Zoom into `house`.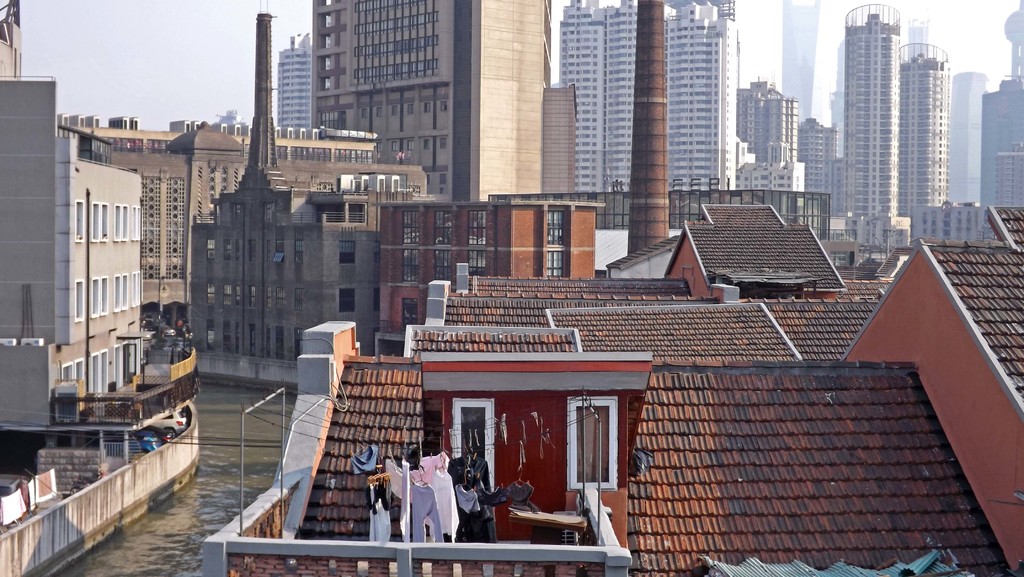
Zoom target: (left=556, top=0, right=735, bottom=258).
